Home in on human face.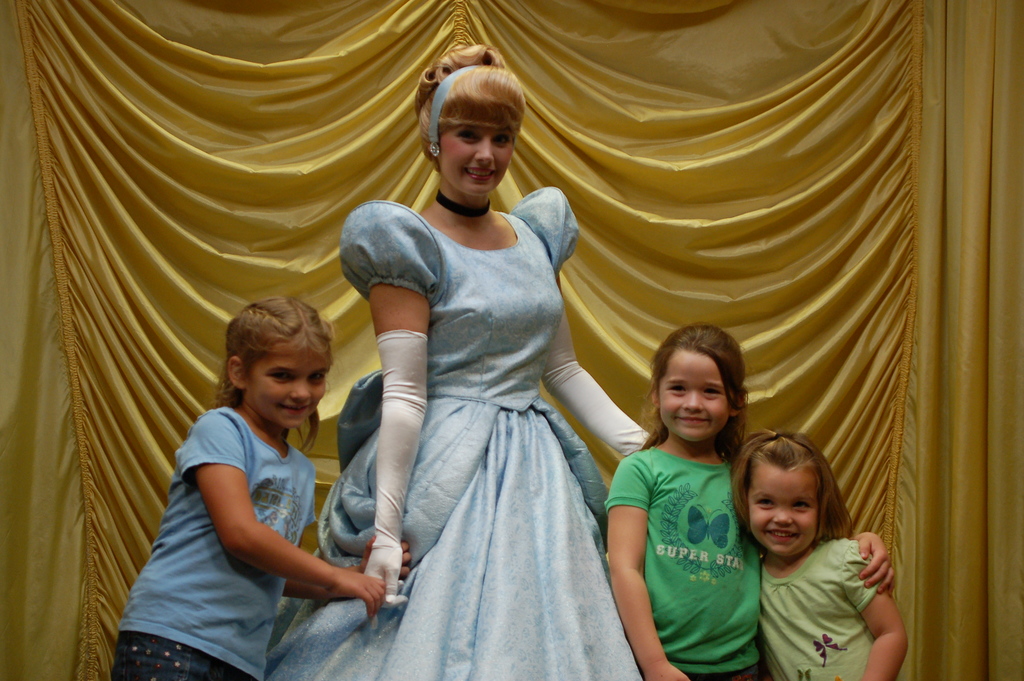
Homed in at region(743, 463, 817, 560).
